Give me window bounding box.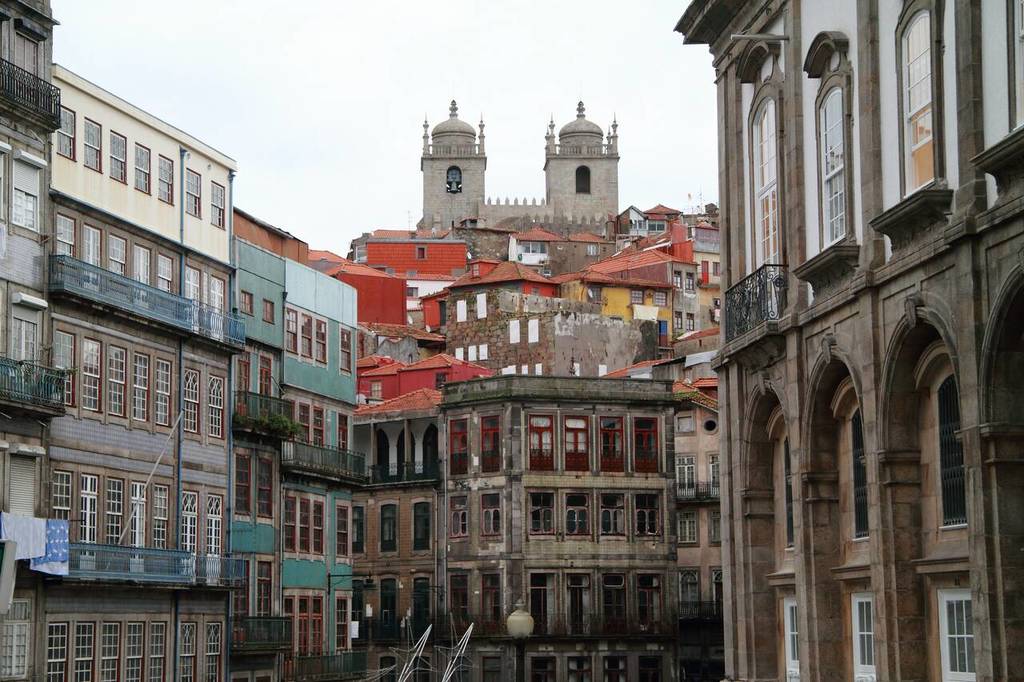
[x1=637, y1=654, x2=665, y2=669].
